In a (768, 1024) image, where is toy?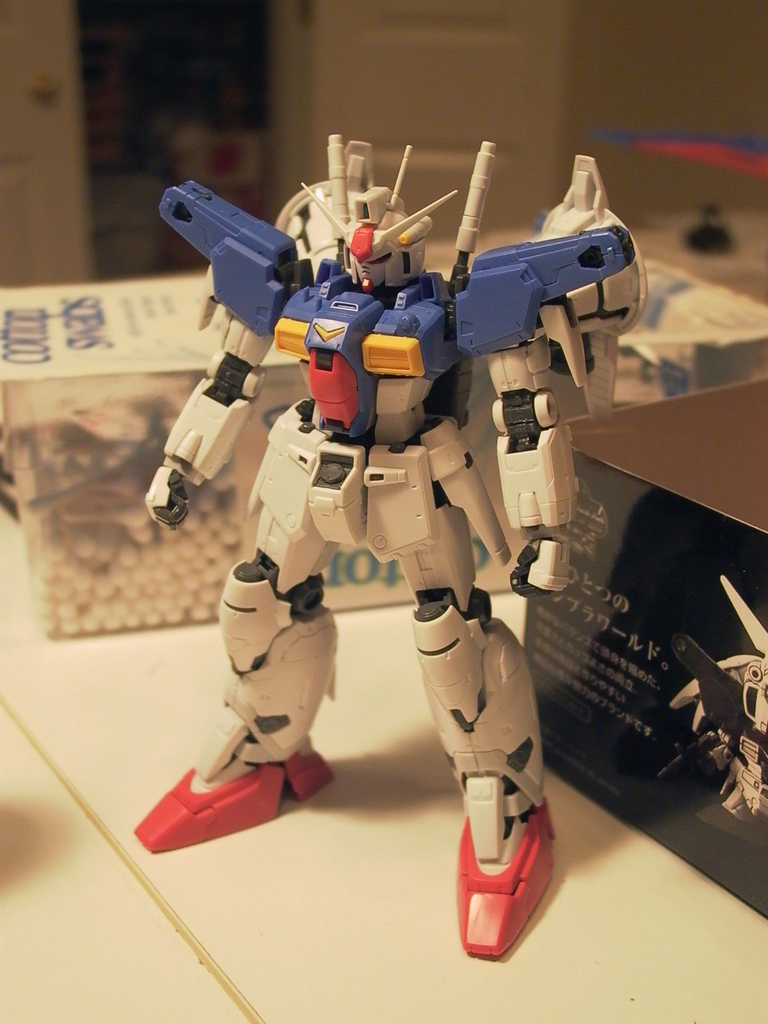
140 136 645 960.
